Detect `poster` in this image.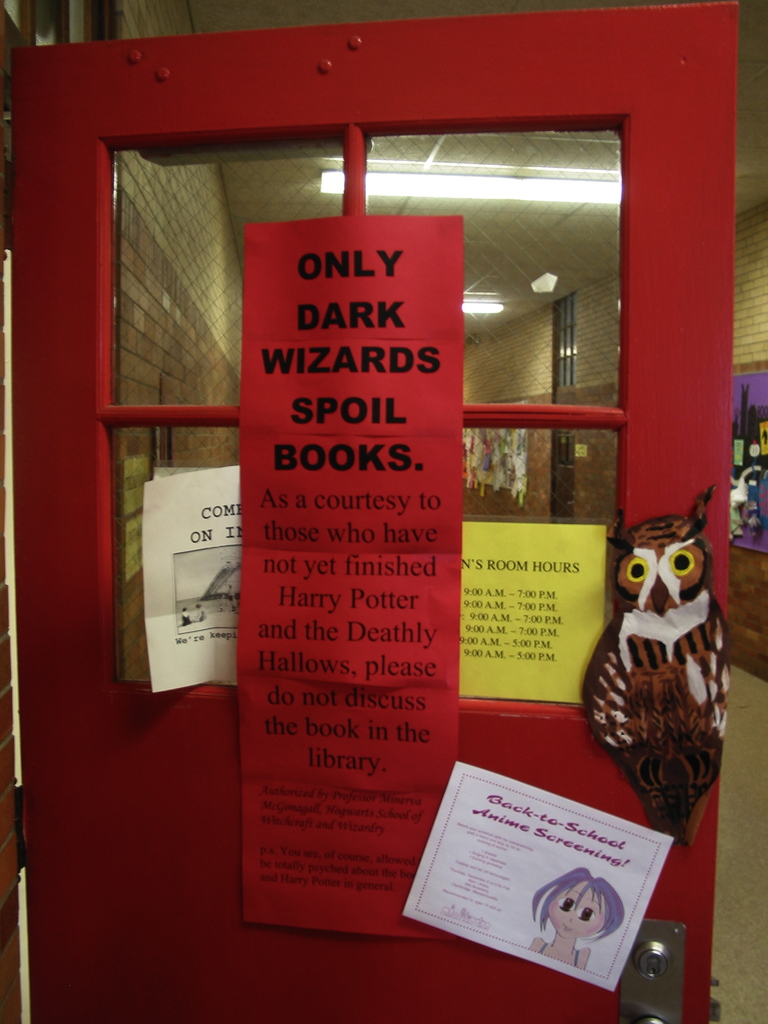
Detection: pyautogui.locateOnScreen(397, 764, 680, 992).
